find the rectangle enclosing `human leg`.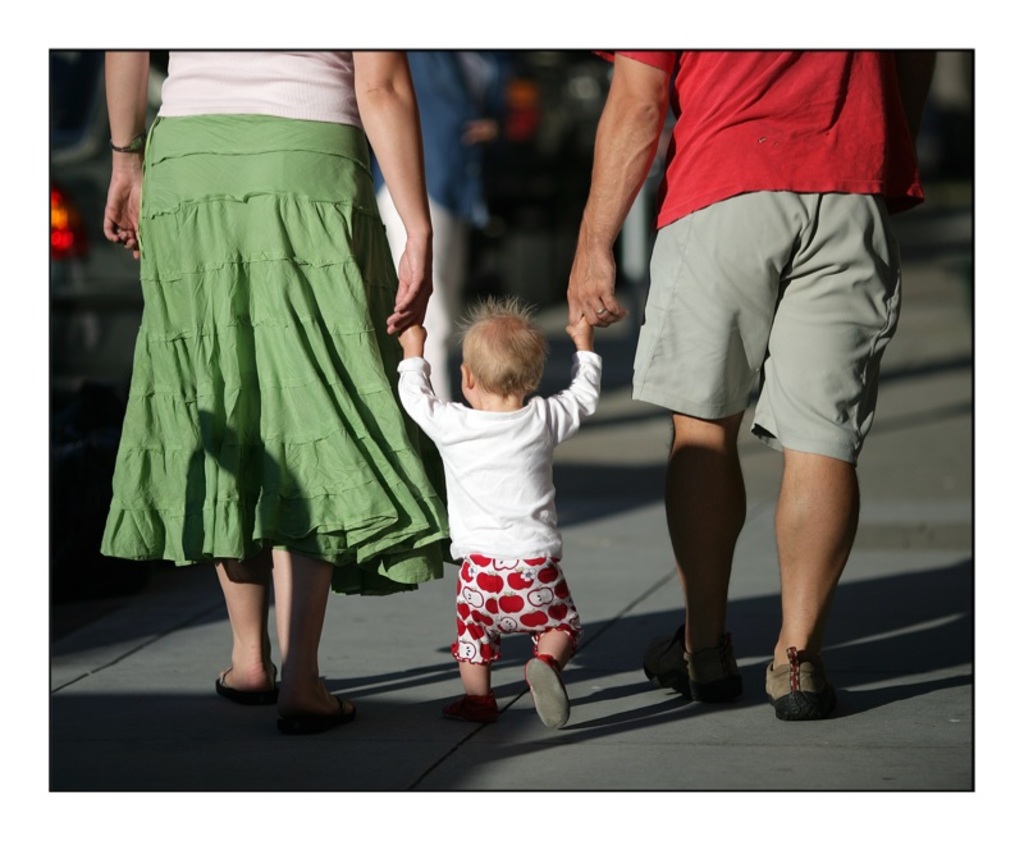
x1=660 y1=273 x2=773 y2=723.
